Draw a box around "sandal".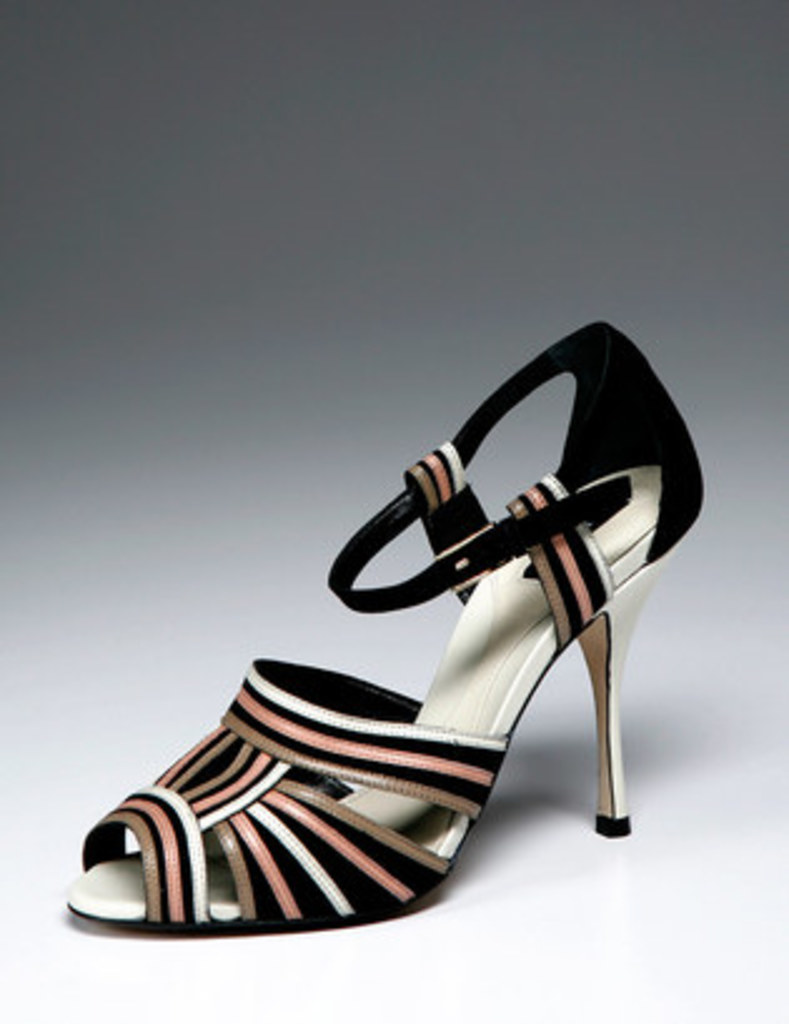
(150,275,651,909).
